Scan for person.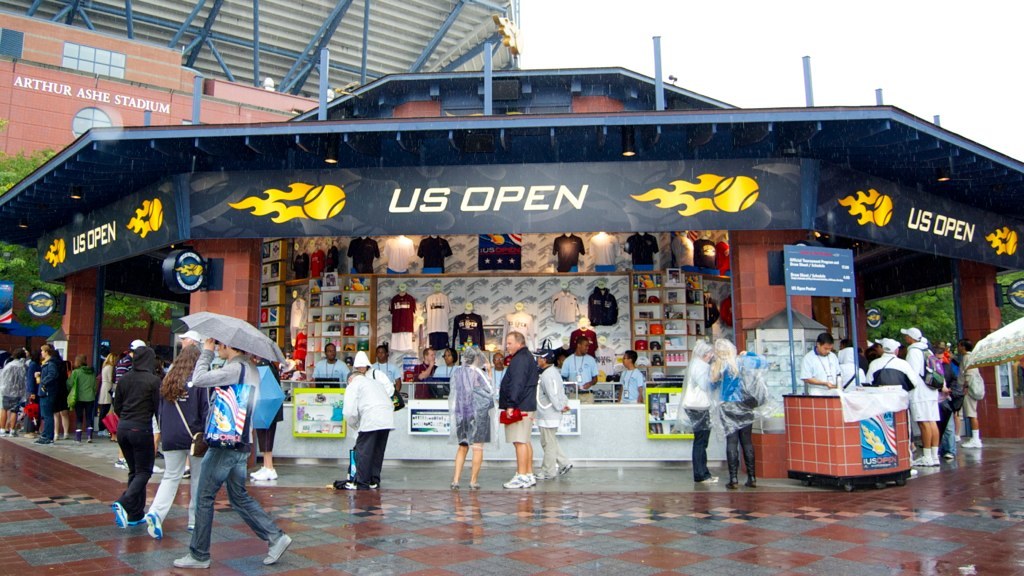
Scan result: pyautogui.locateOnScreen(313, 341, 352, 388).
